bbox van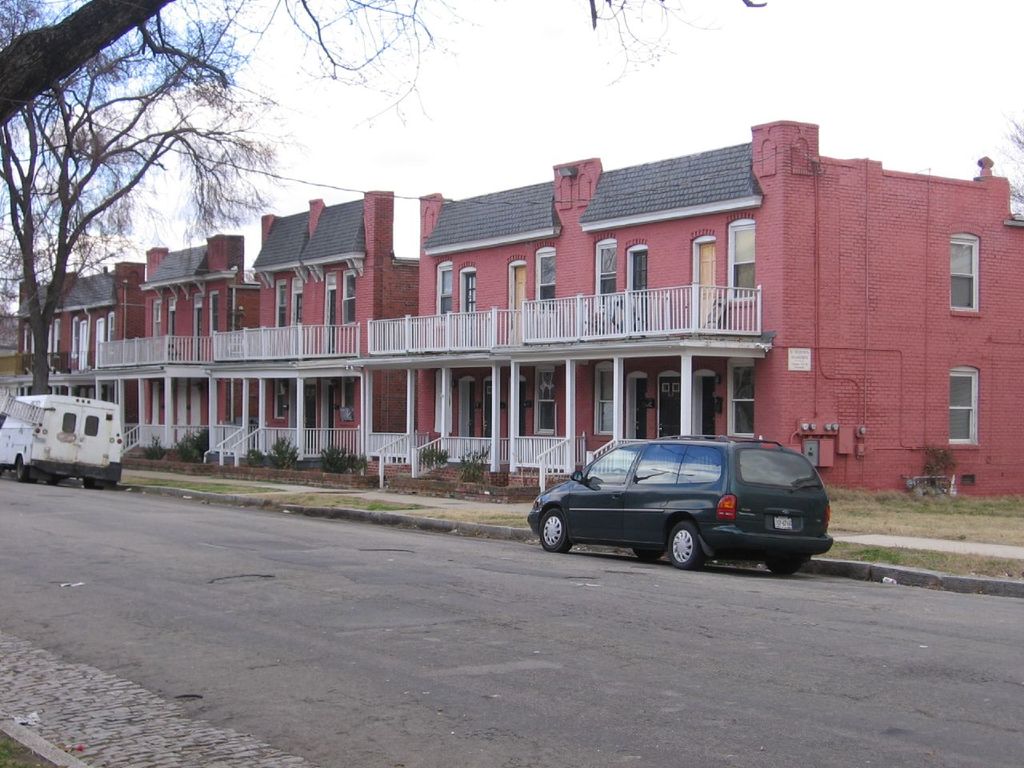
Rect(0, 391, 126, 488)
